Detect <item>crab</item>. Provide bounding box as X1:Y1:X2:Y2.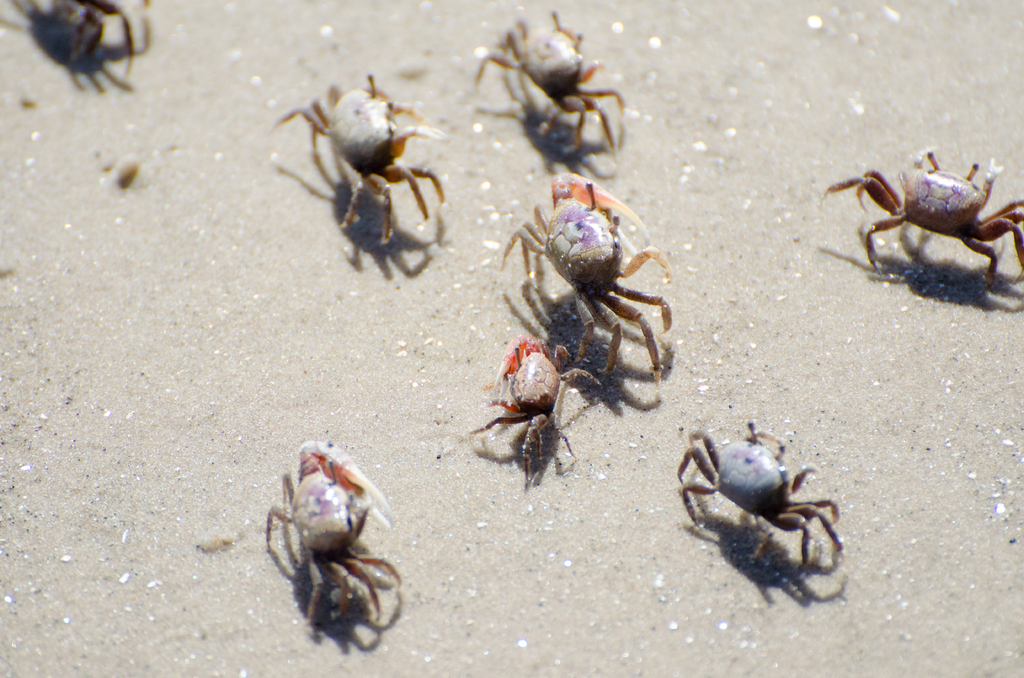
0:0:154:101.
